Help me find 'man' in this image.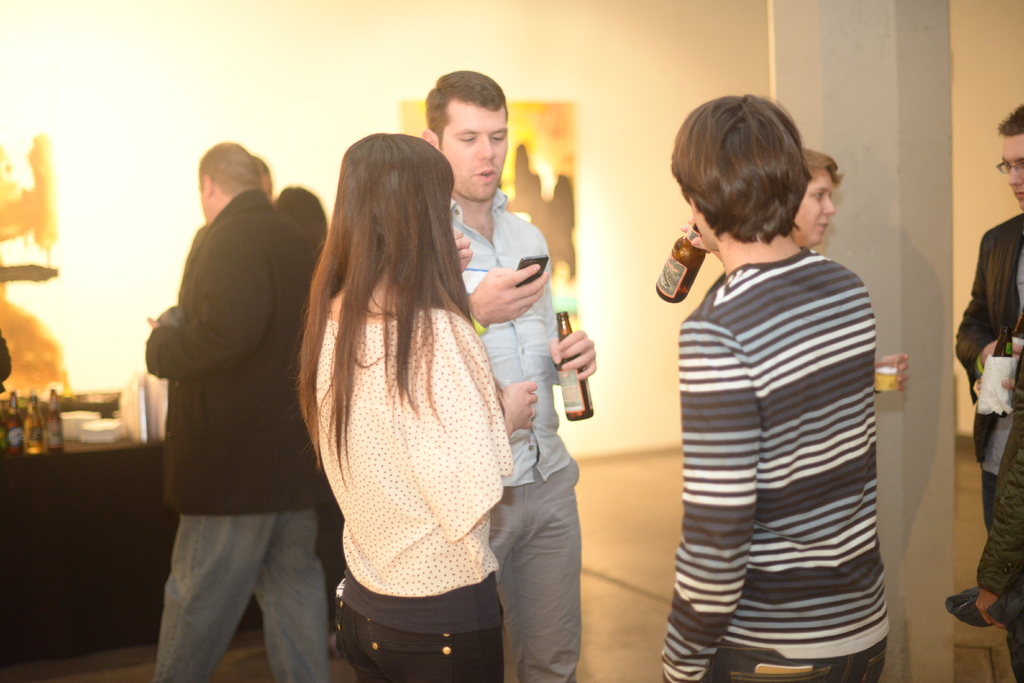
Found it: <box>130,113,323,657</box>.
